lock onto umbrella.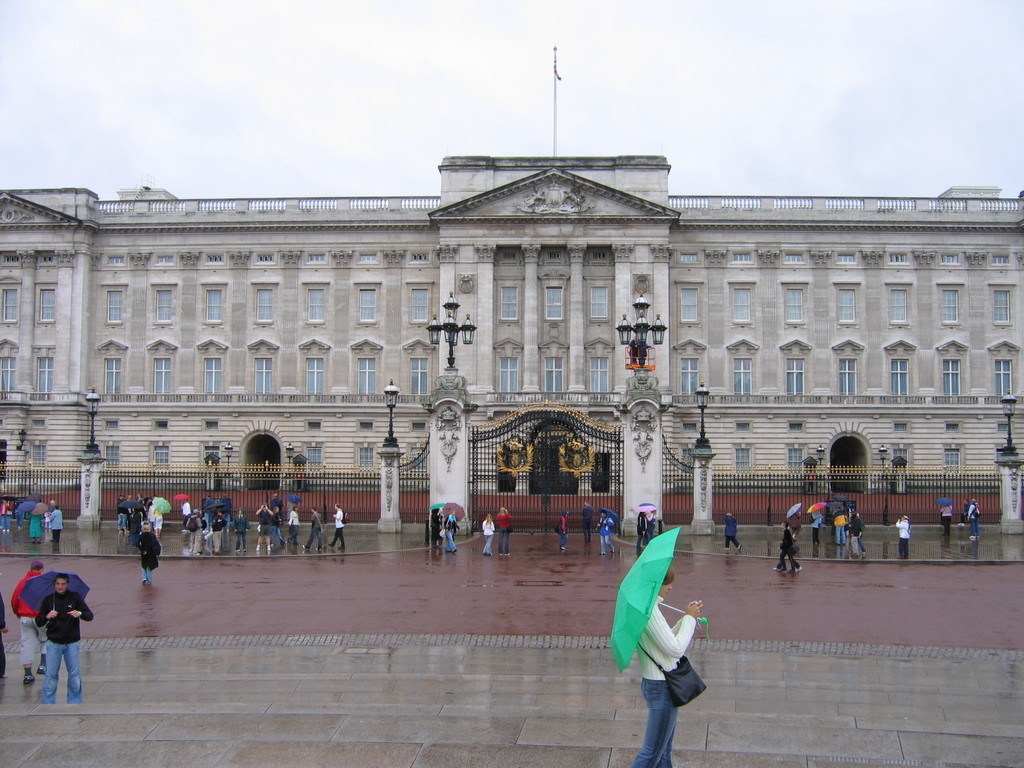
Locked: 828:501:845:507.
